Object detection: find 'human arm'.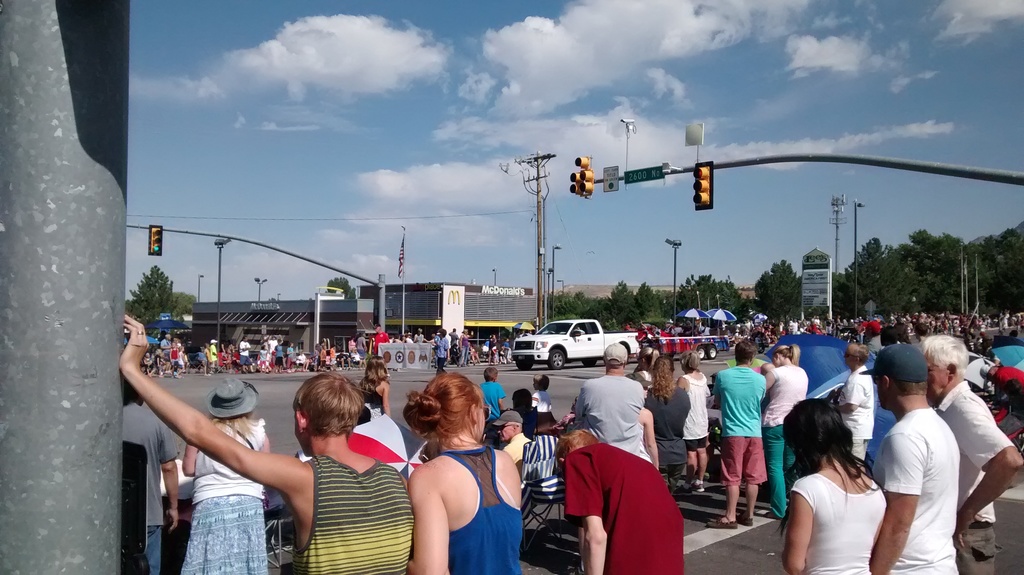
{"x1": 781, "y1": 487, "x2": 819, "y2": 574}.
